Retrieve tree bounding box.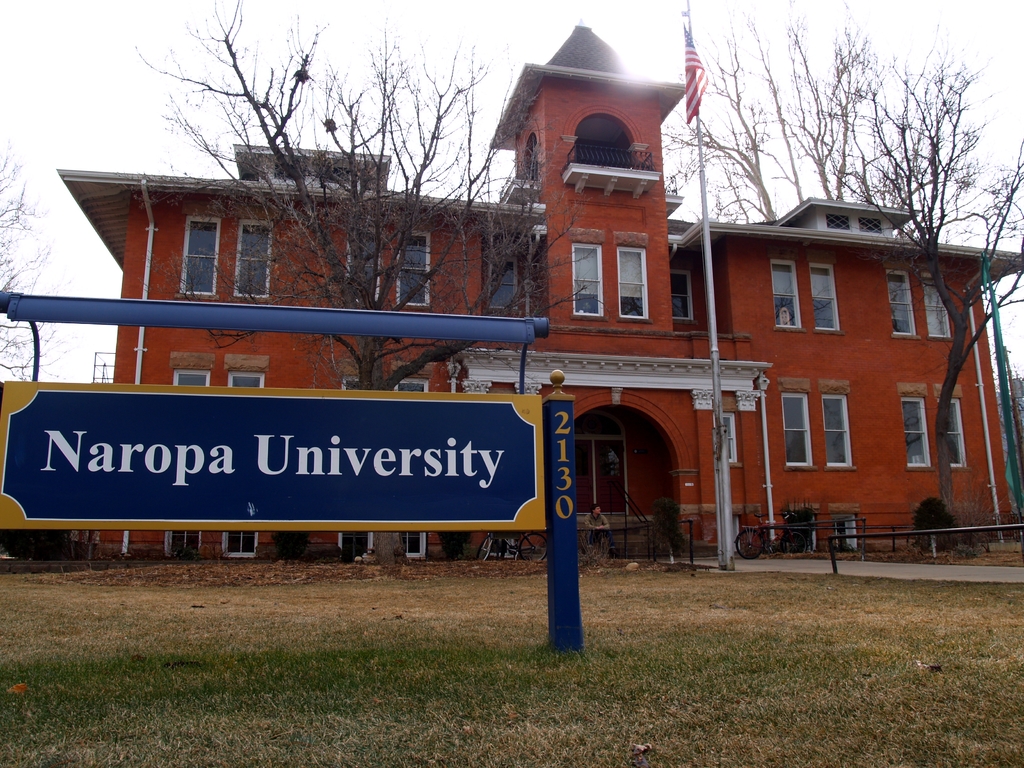
Bounding box: x1=130, y1=0, x2=610, y2=569.
